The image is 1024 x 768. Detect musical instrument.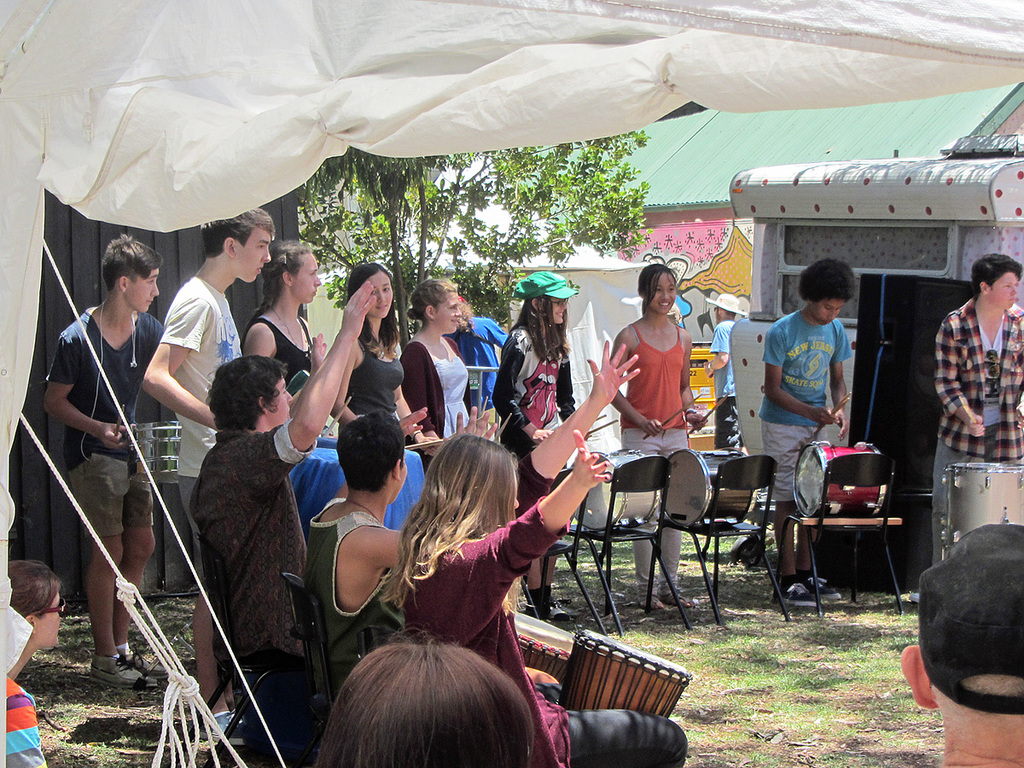
Detection: <box>649,436,758,531</box>.
